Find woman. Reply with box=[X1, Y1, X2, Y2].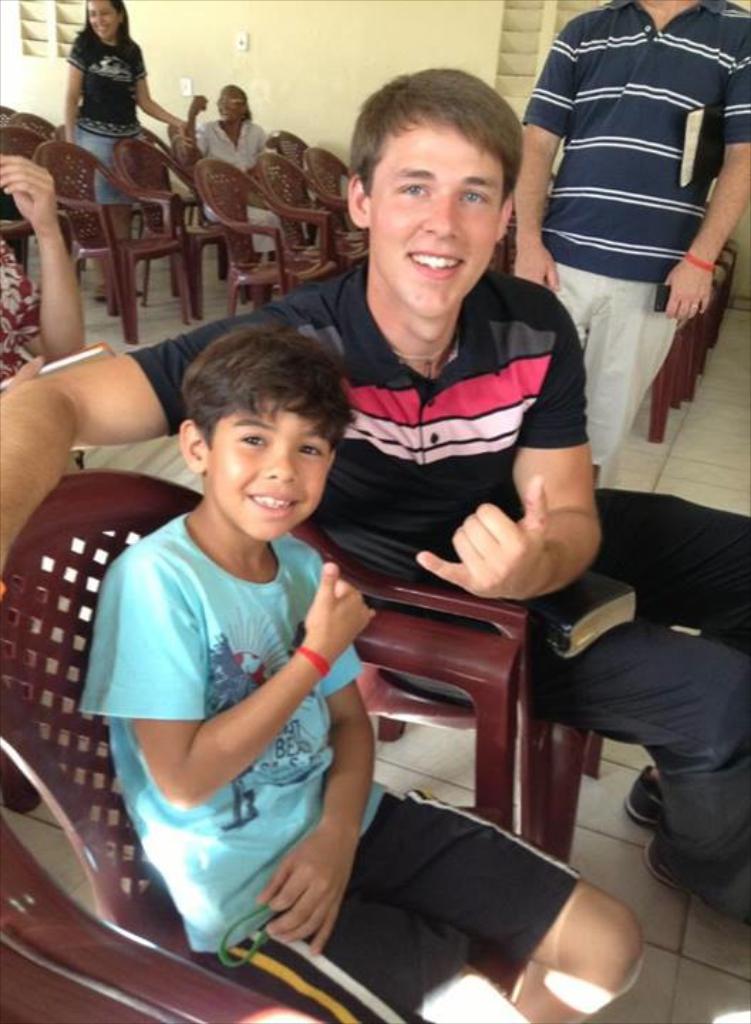
box=[58, 0, 198, 313].
